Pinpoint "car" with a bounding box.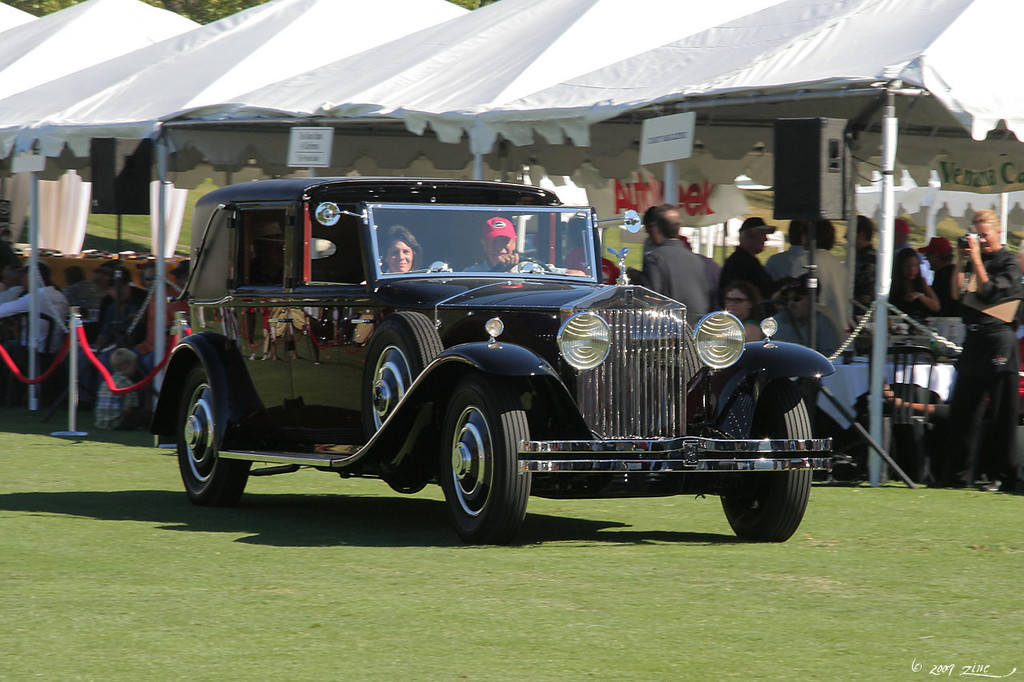
locate(154, 177, 832, 543).
